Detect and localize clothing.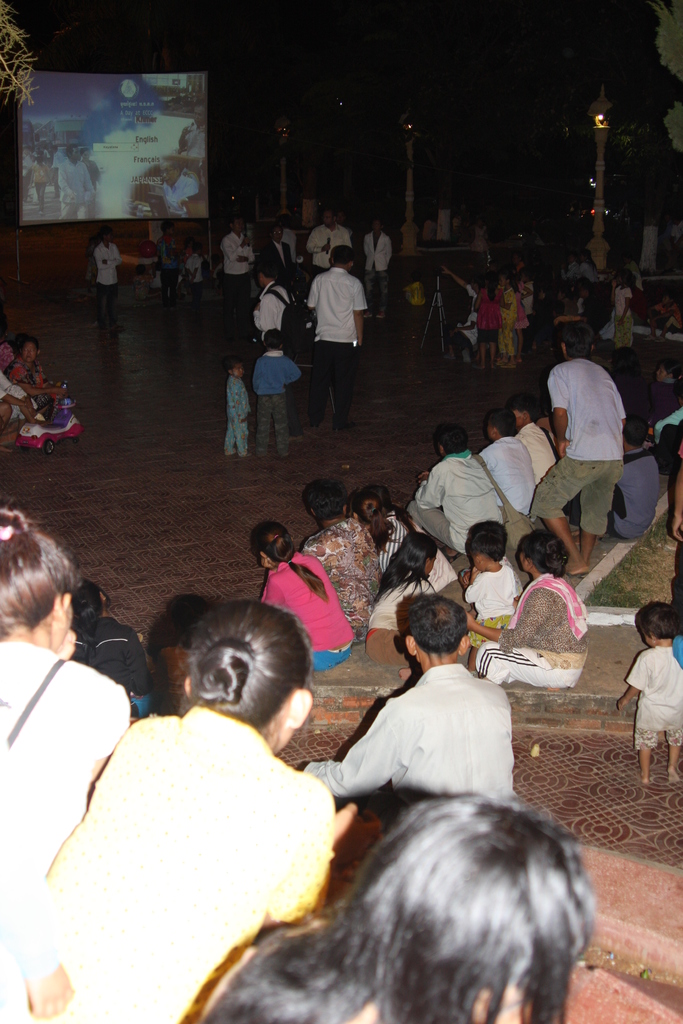
Localized at {"left": 207, "top": 225, "right": 263, "bottom": 278}.
